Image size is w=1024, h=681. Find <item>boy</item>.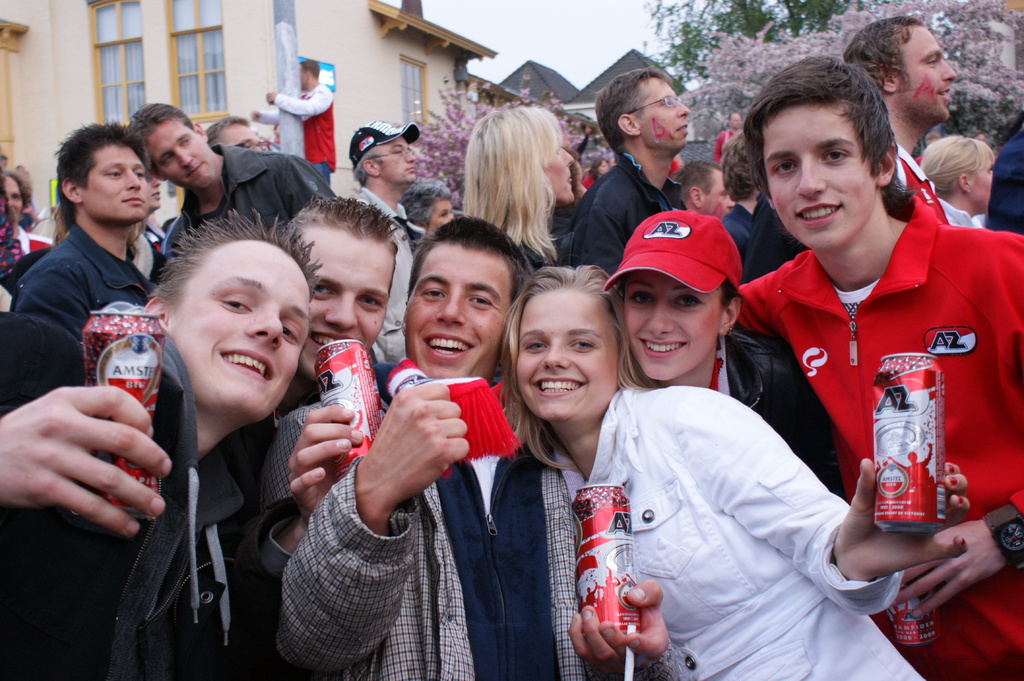
[740, 51, 1023, 680].
